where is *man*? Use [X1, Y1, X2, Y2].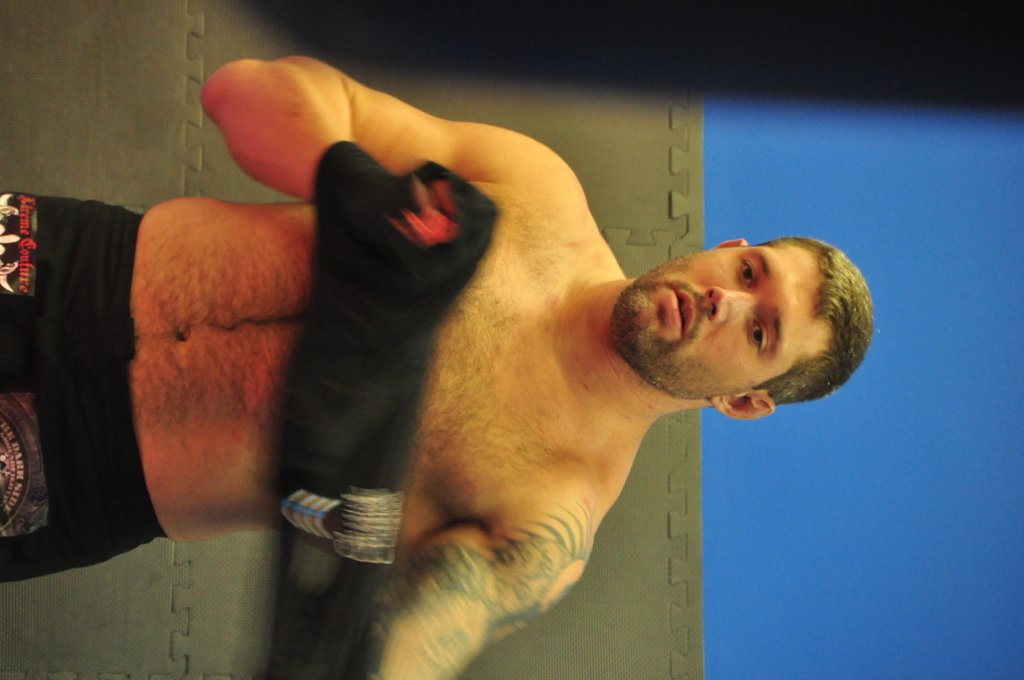
[0, 47, 882, 679].
